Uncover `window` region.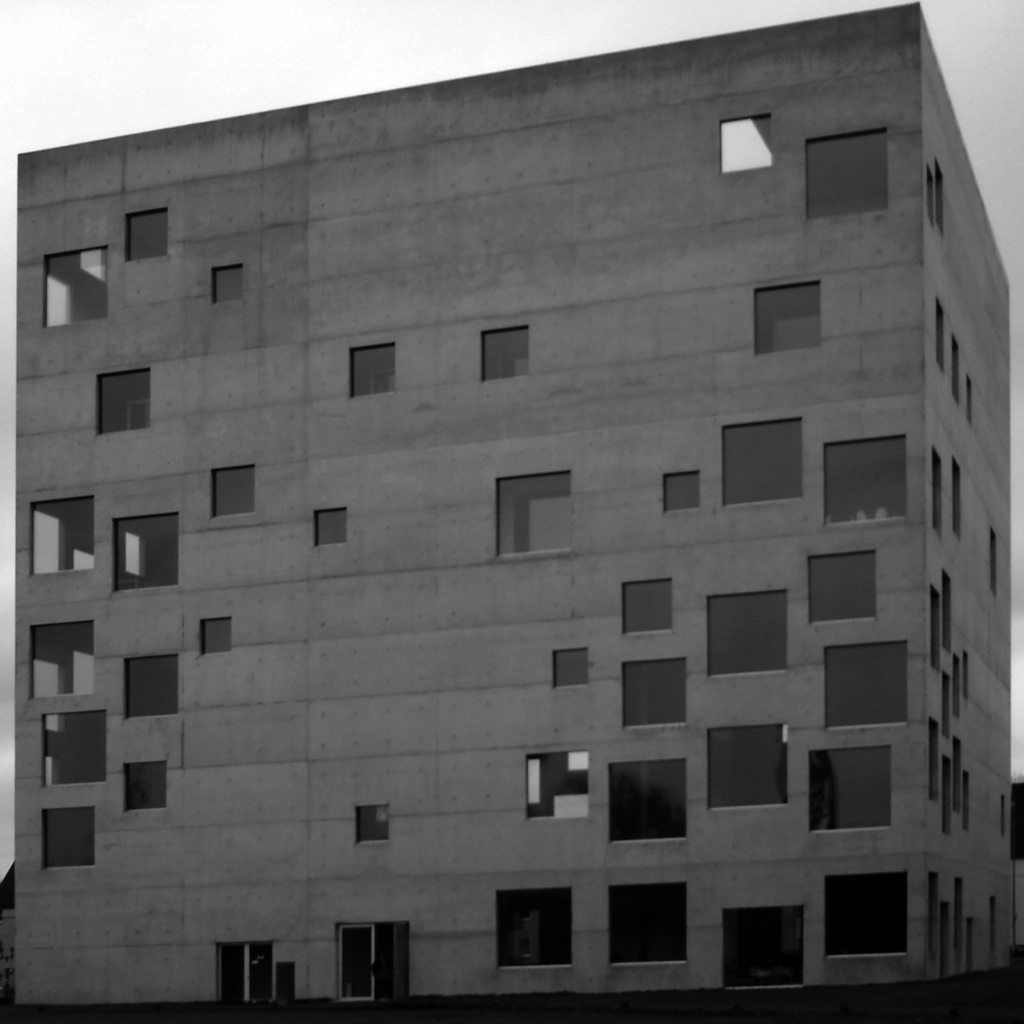
Uncovered: bbox=[723, 417, 802, 508].
